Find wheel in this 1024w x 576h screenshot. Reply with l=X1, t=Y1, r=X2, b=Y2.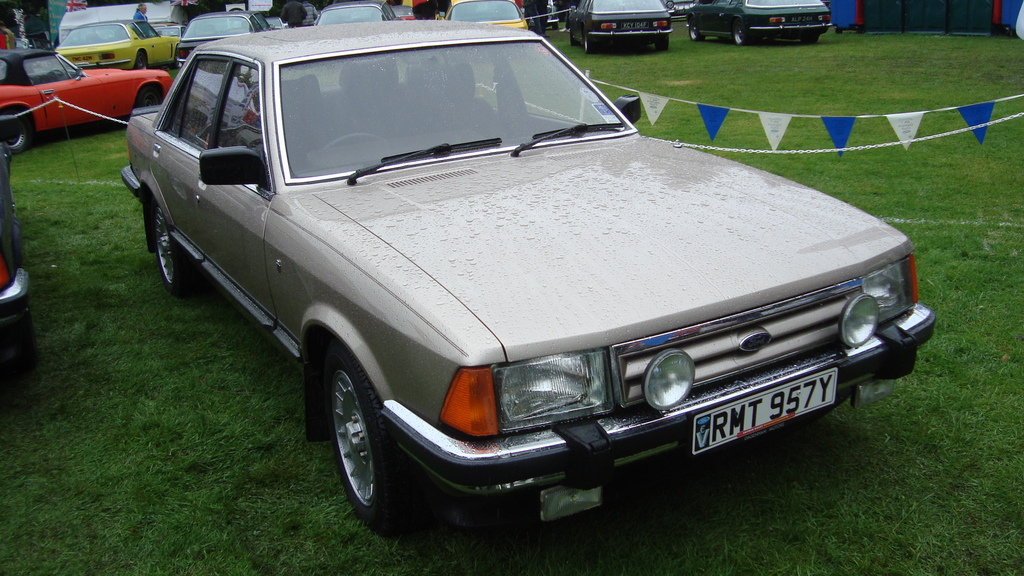
l=135, t=50, r=147, b=72.
